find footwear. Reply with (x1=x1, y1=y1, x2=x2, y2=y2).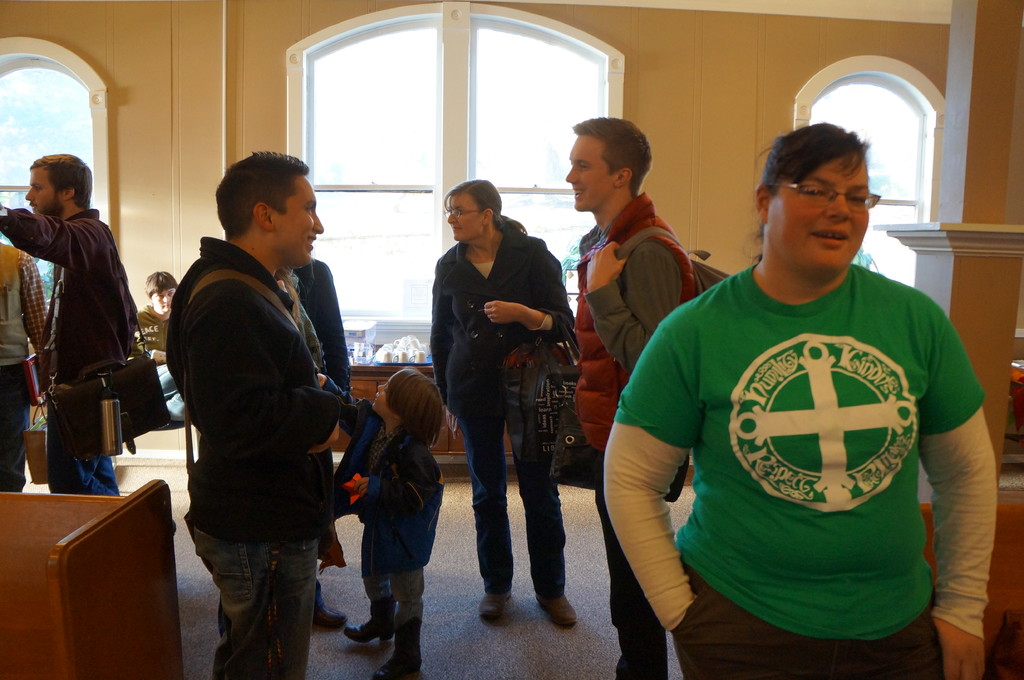
(x1=479, y1=592, x2=509, y2=622).
